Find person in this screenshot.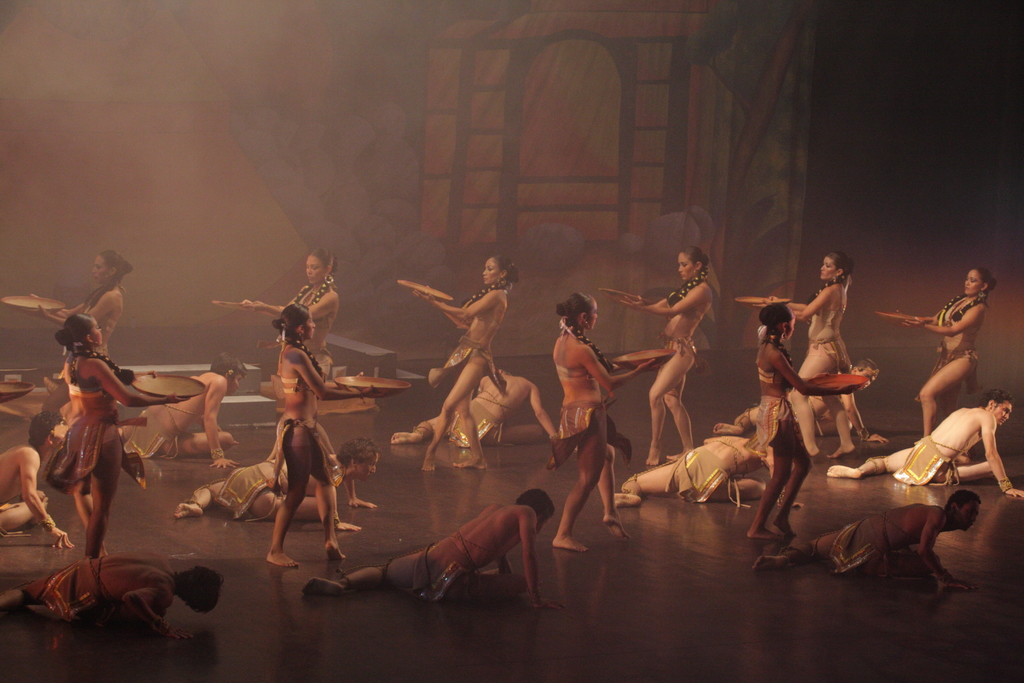
The bounding box for person is 0/553/223/643.
